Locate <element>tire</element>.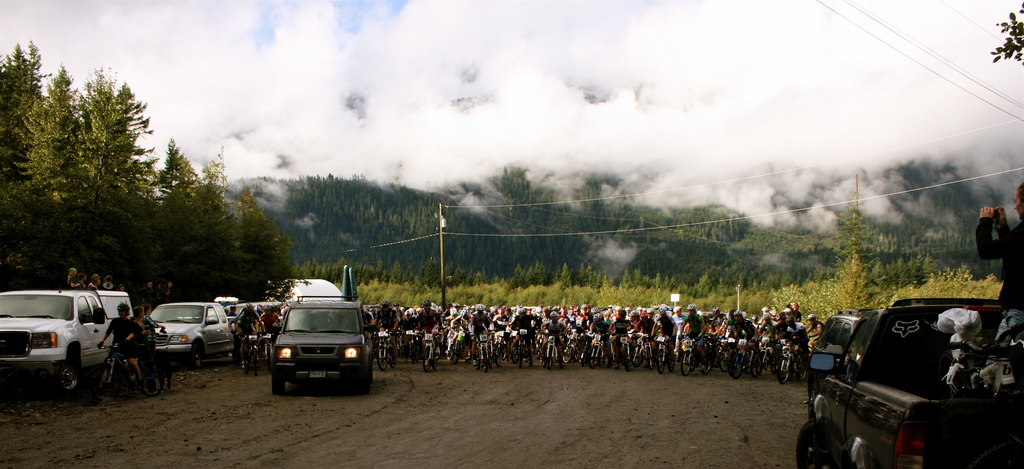
Bounding box: crop(264, 343, 274, 368).
